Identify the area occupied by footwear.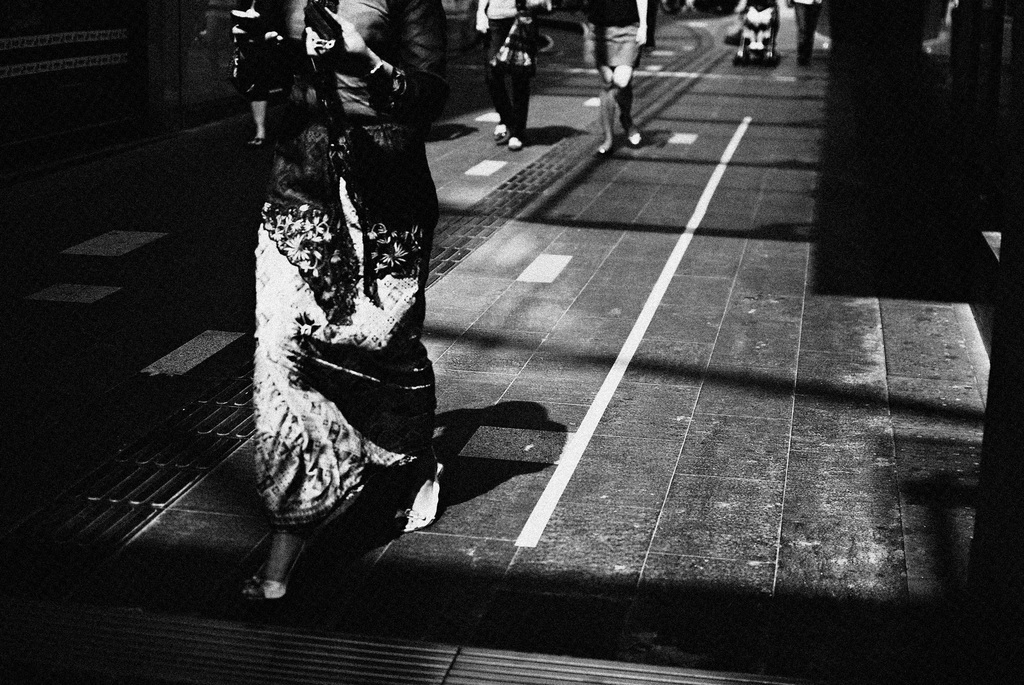
Area: Rect(493, 120, 504, 143).
